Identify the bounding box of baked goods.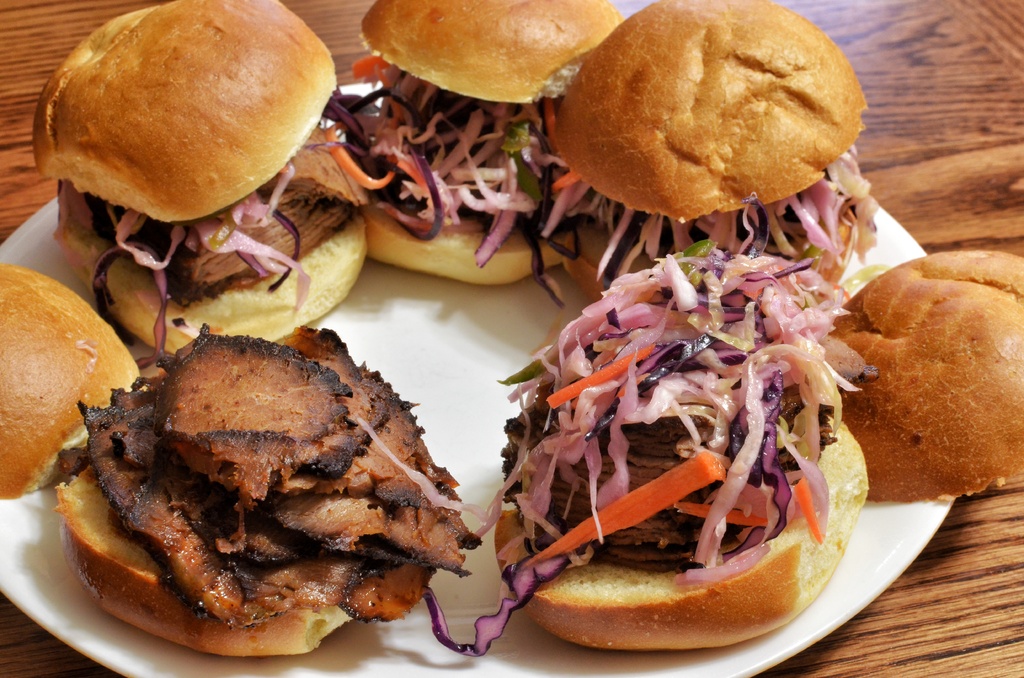
bbox(829, 249, 1023, 500).
